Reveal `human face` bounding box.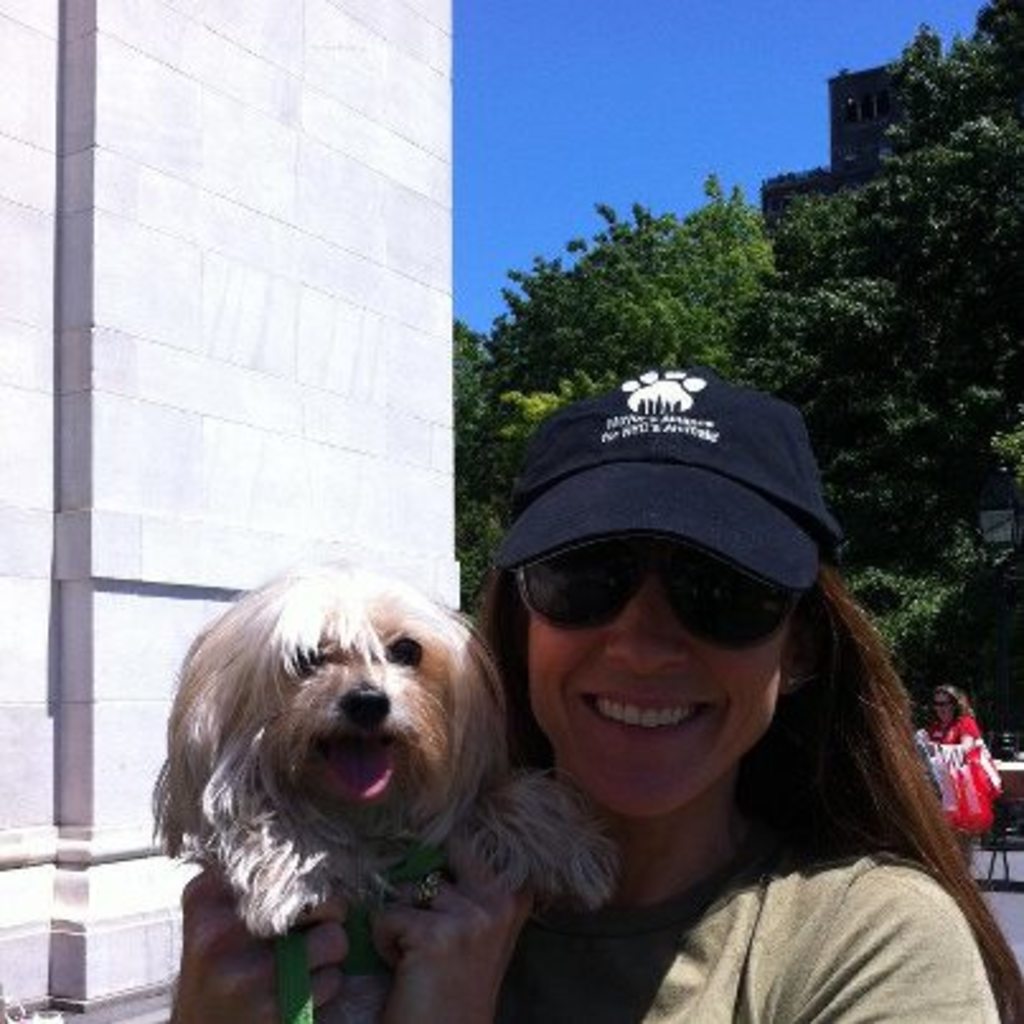
Revealed: rect(526, 523, 793, 811).
